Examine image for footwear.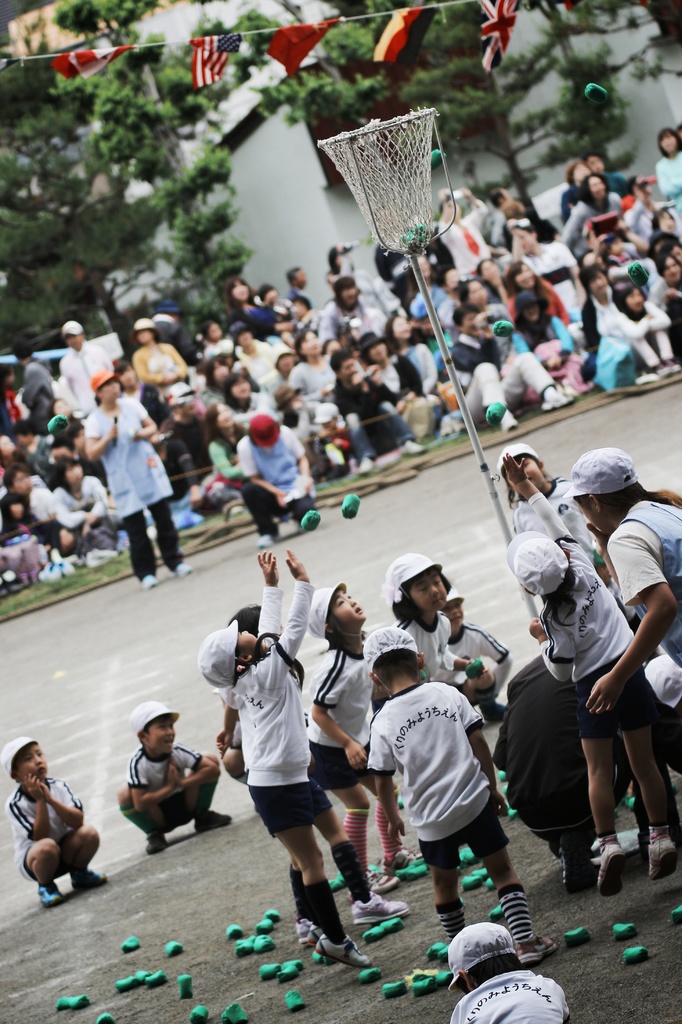
Examination result: left=143, top=836, right=165, bottom=854.
